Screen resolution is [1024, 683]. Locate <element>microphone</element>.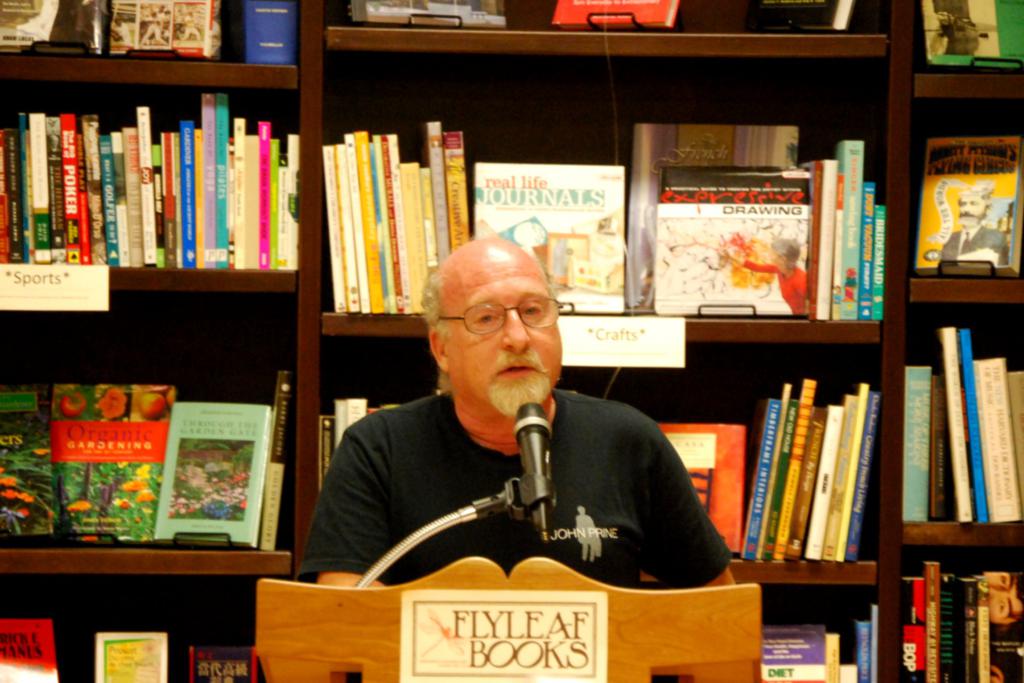
<region>504, 398, 558, 547</region>.
